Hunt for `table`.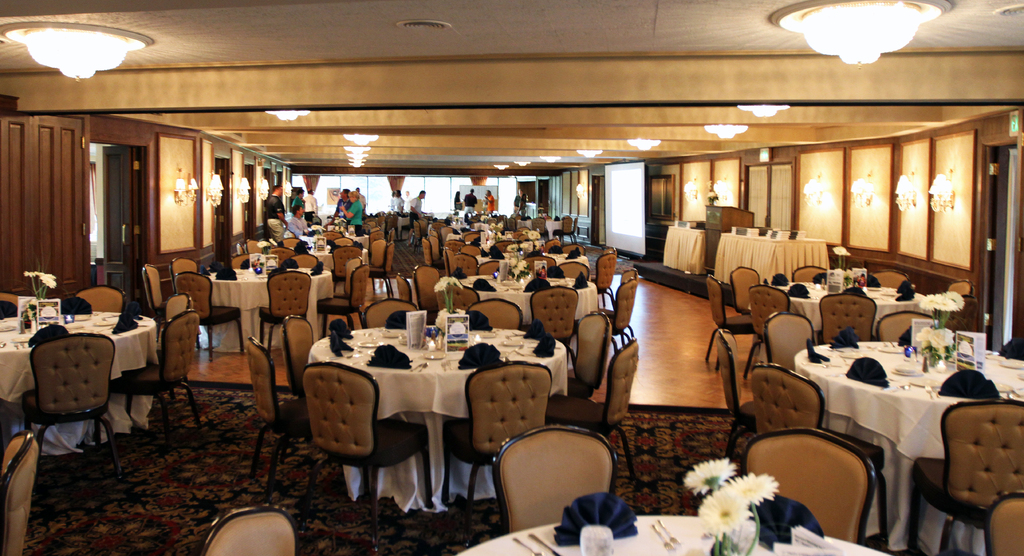
Hunted down at x1=298, y1=231, x2=371, y2=258.
